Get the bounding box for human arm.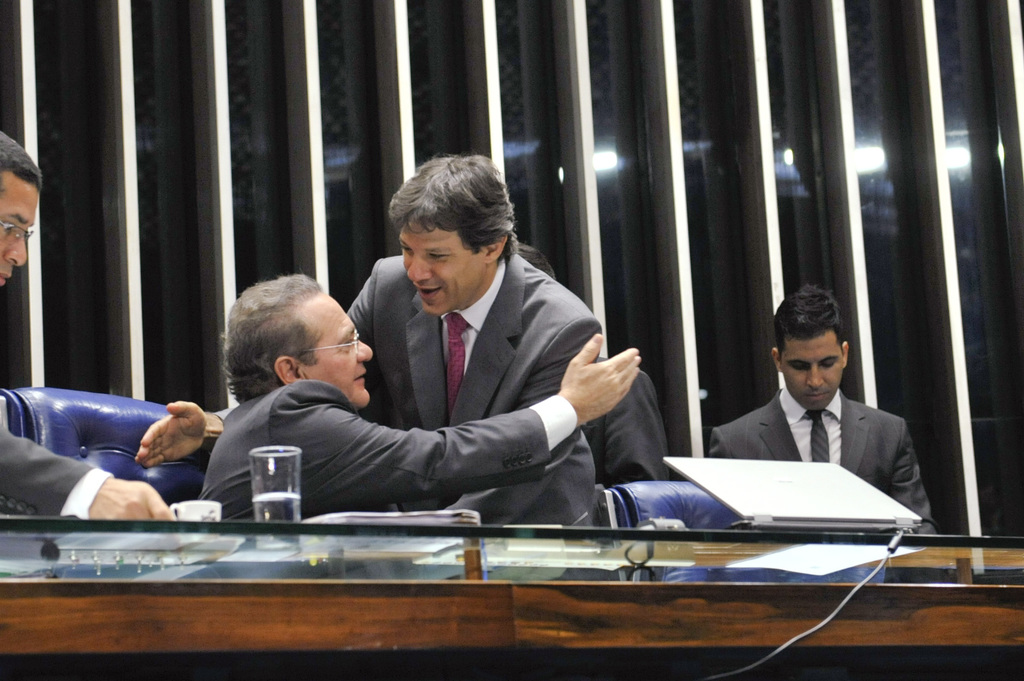
(869, 428, 945, 534).
